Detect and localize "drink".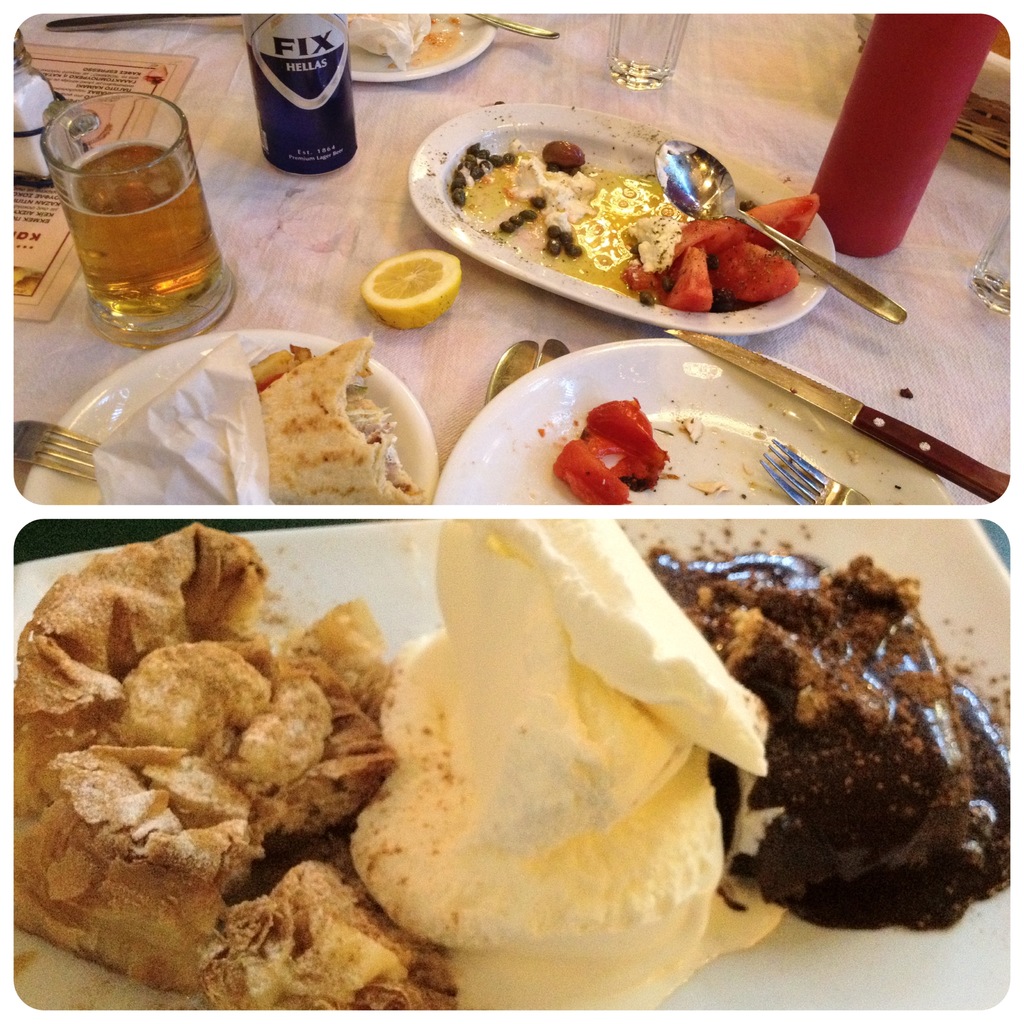
Localized at <box>56,140,236,353</box>.
